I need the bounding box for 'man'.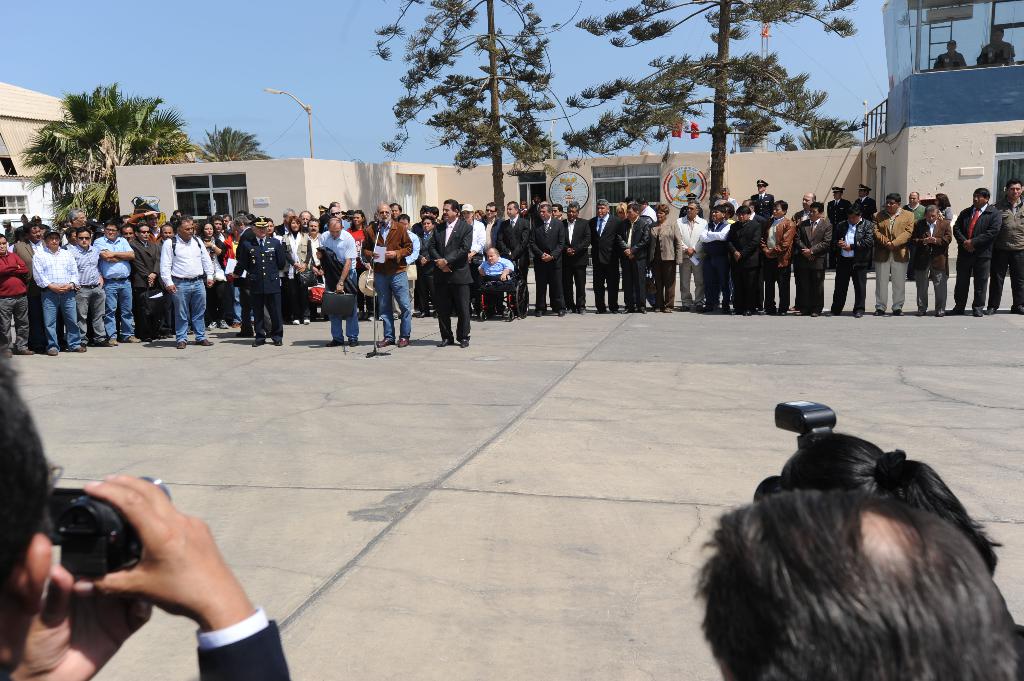
Here it is: [318, 220, 358, 344].
